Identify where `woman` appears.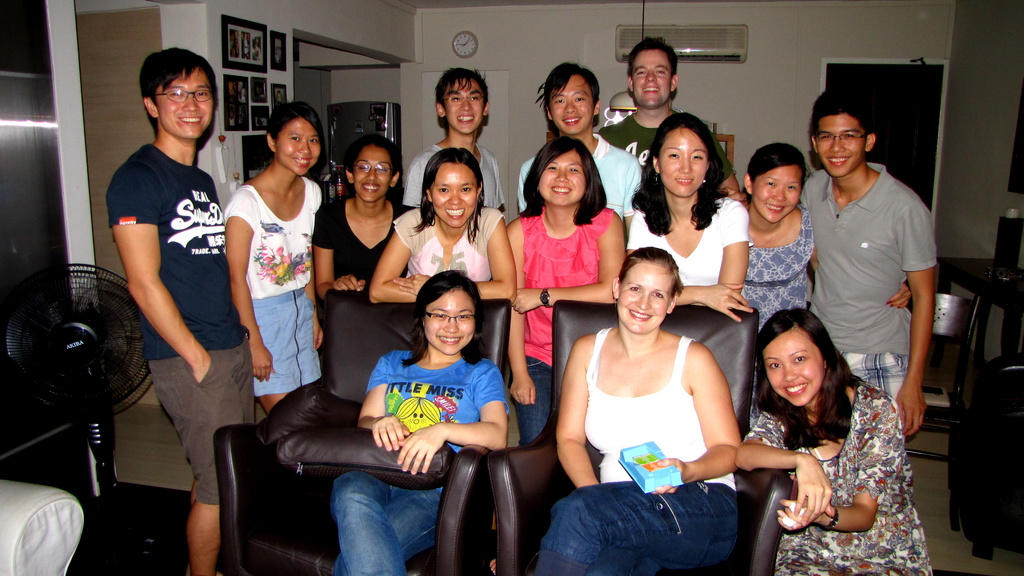
Appears at bbox=[310, 131, 415, 313].
